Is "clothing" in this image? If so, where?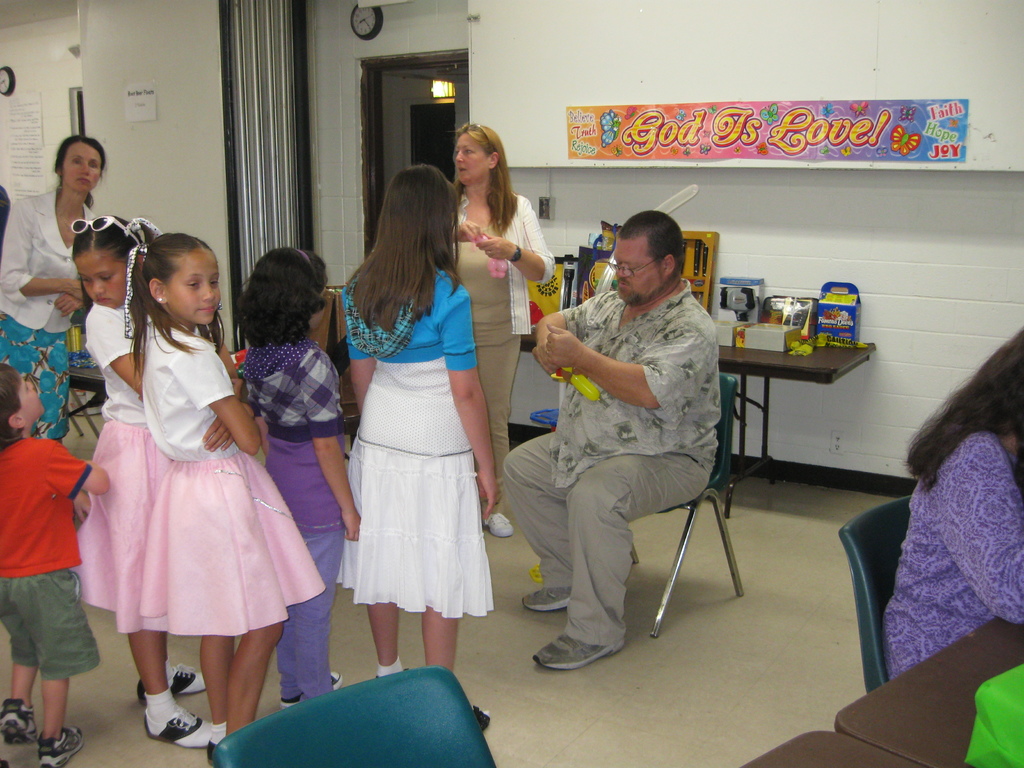
Yes, at Rect(447, 186, 557, 495).
